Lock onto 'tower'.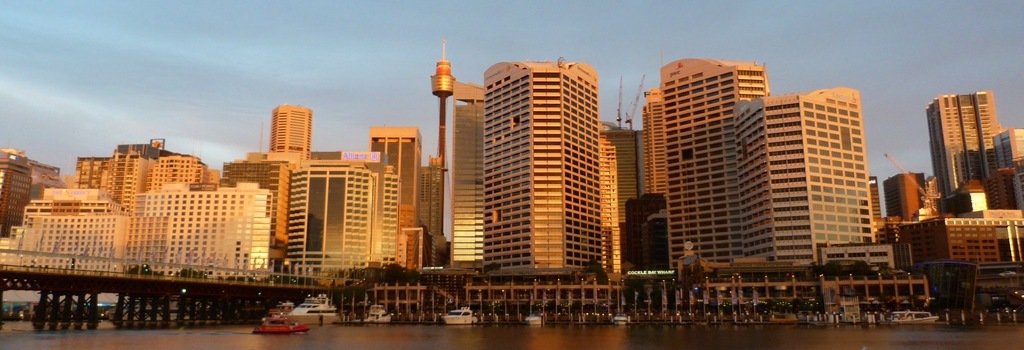
Locked: bbox=[431, 54, 456, 183].
